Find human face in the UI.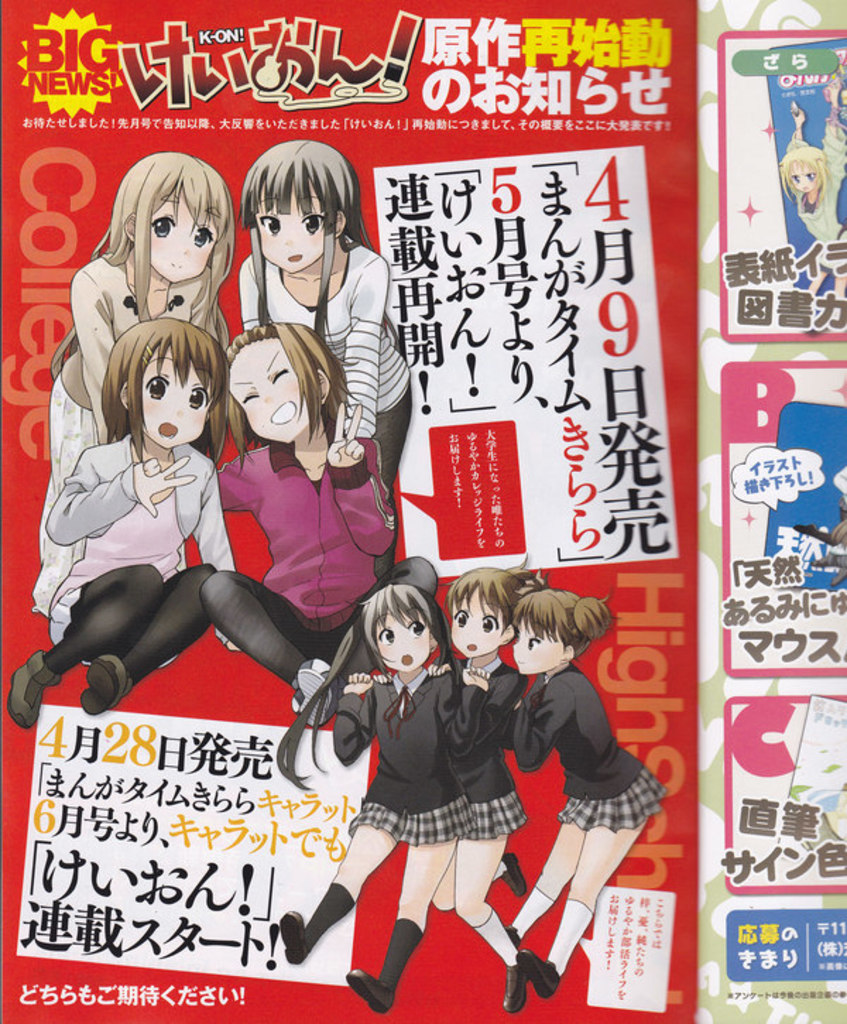
UI element at Rect(381, 606, 432, 671).
